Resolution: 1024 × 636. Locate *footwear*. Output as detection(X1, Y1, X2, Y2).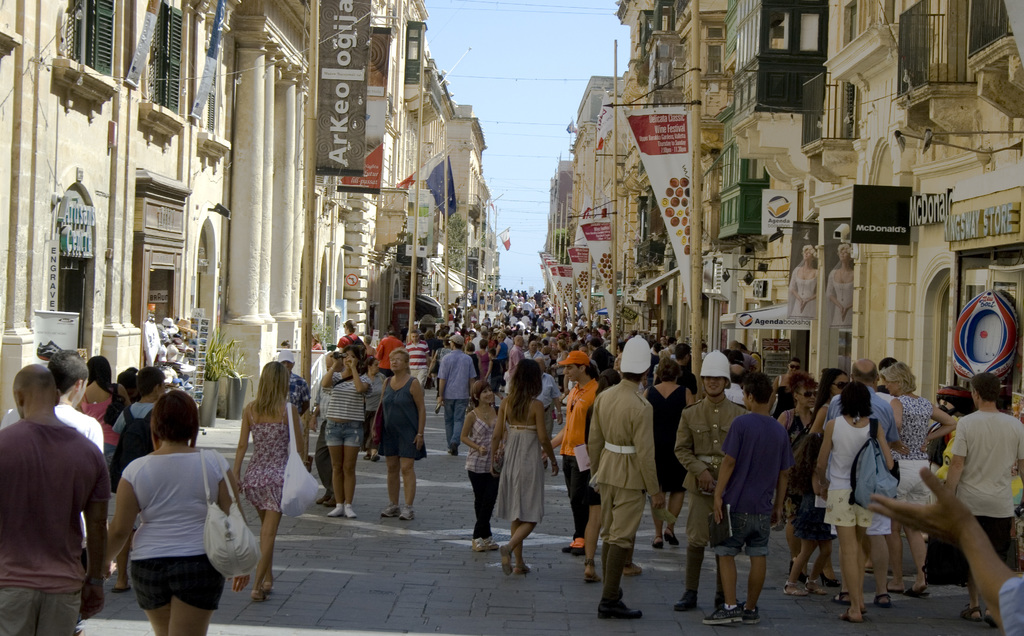
detection(877, 596, 886, 608).
